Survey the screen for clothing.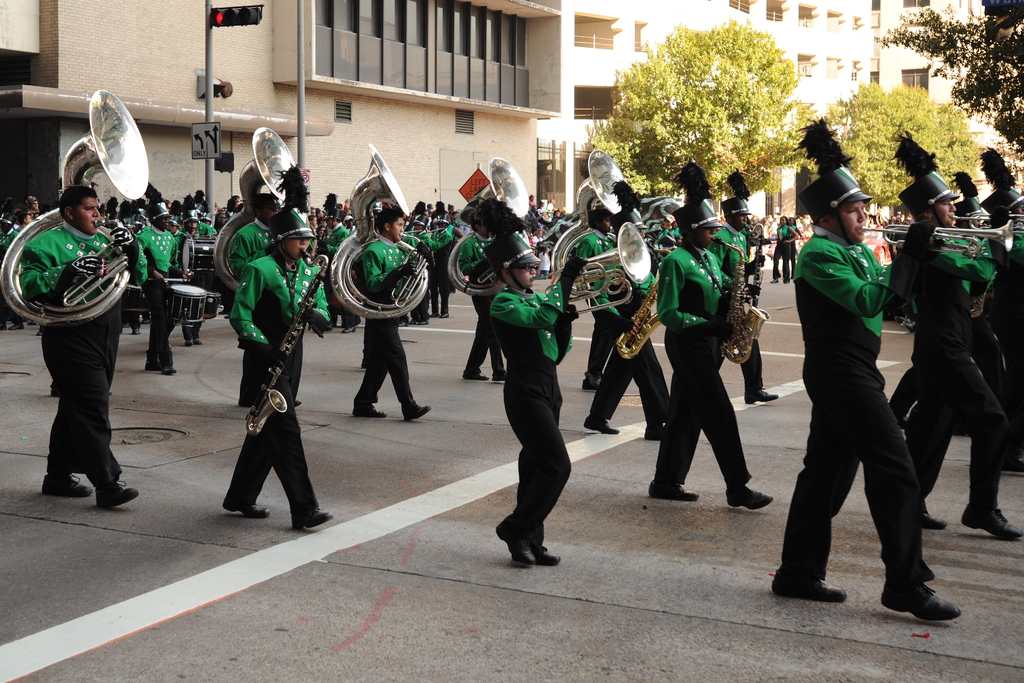
Survey found: (358,236,420,404).
